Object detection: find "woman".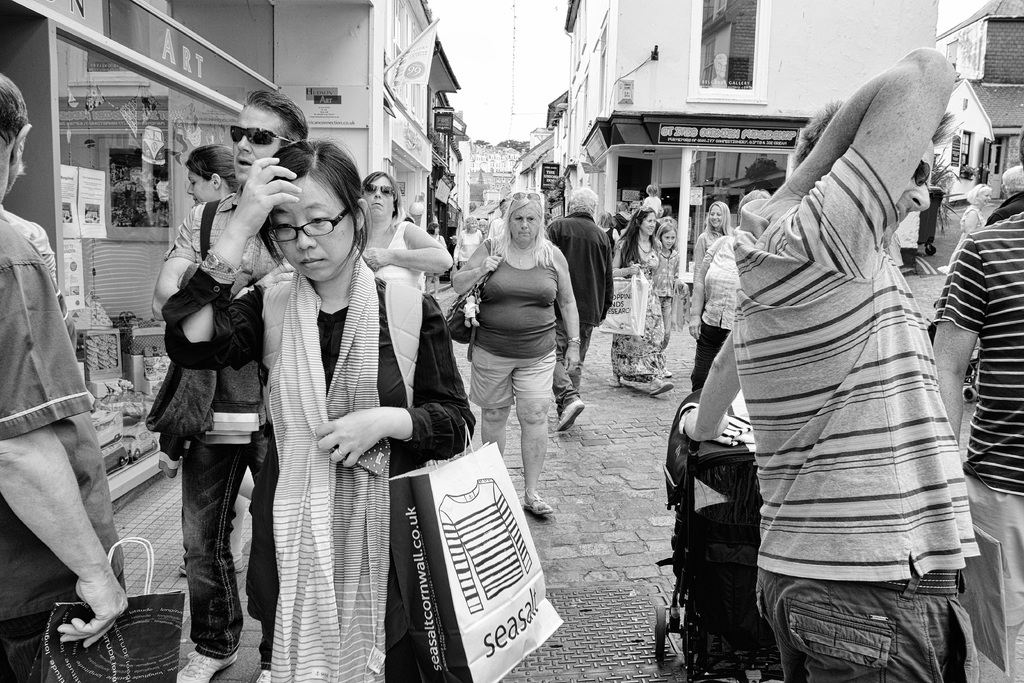
Rect(952, 183, 991, 251).
